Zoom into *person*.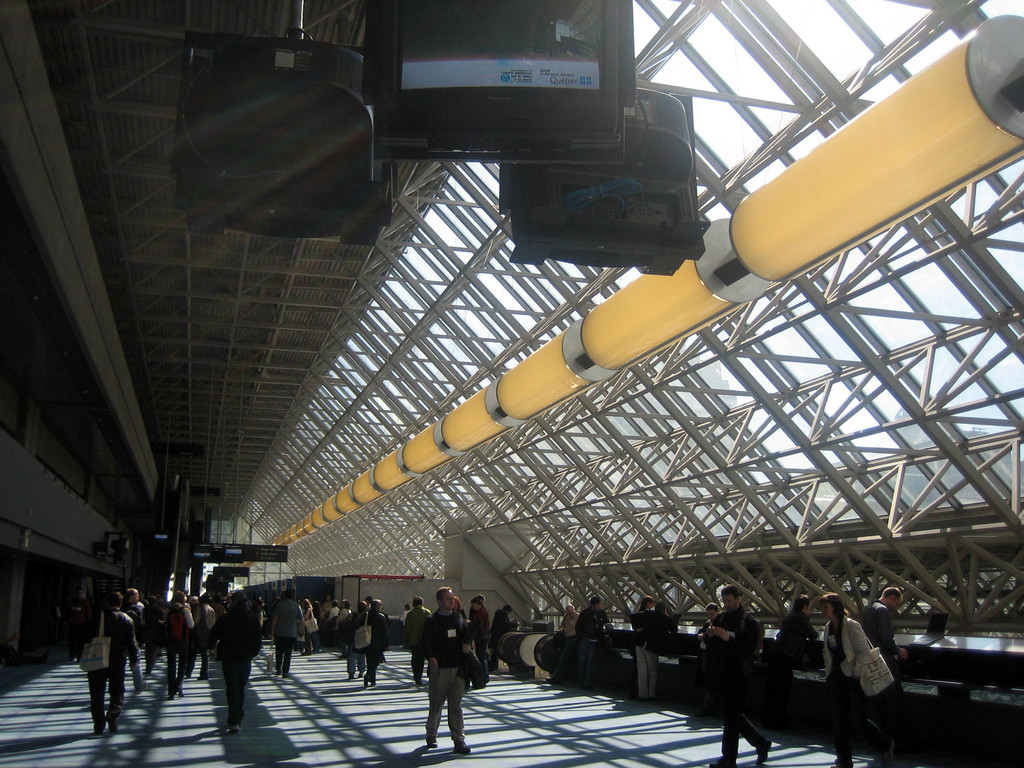
Zoom target: (159,590,193,698).
